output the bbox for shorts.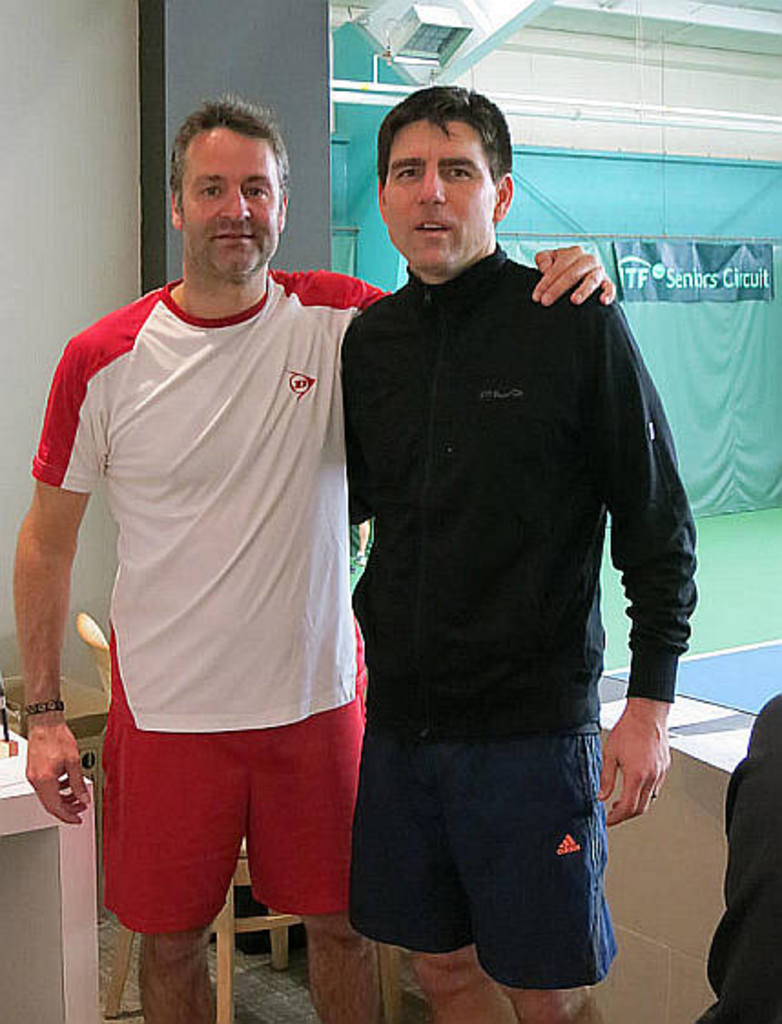
(111, 727, 346, 902).
